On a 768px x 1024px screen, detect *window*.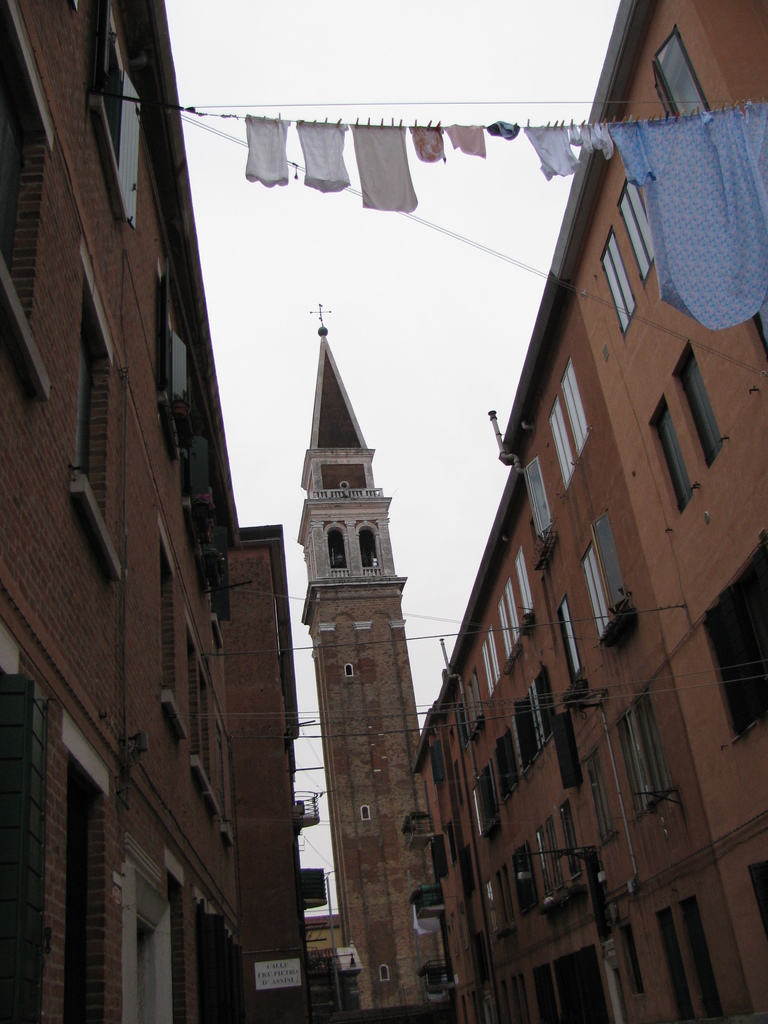
145 255 184 448.
